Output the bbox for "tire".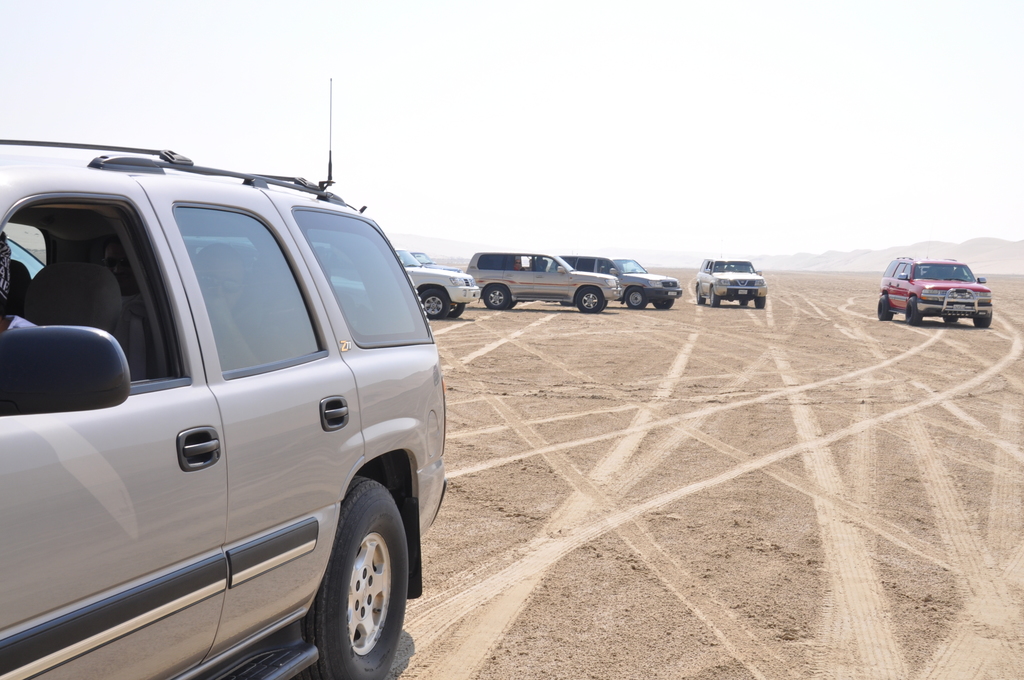
l=653, t=298, r=671, b=306.
